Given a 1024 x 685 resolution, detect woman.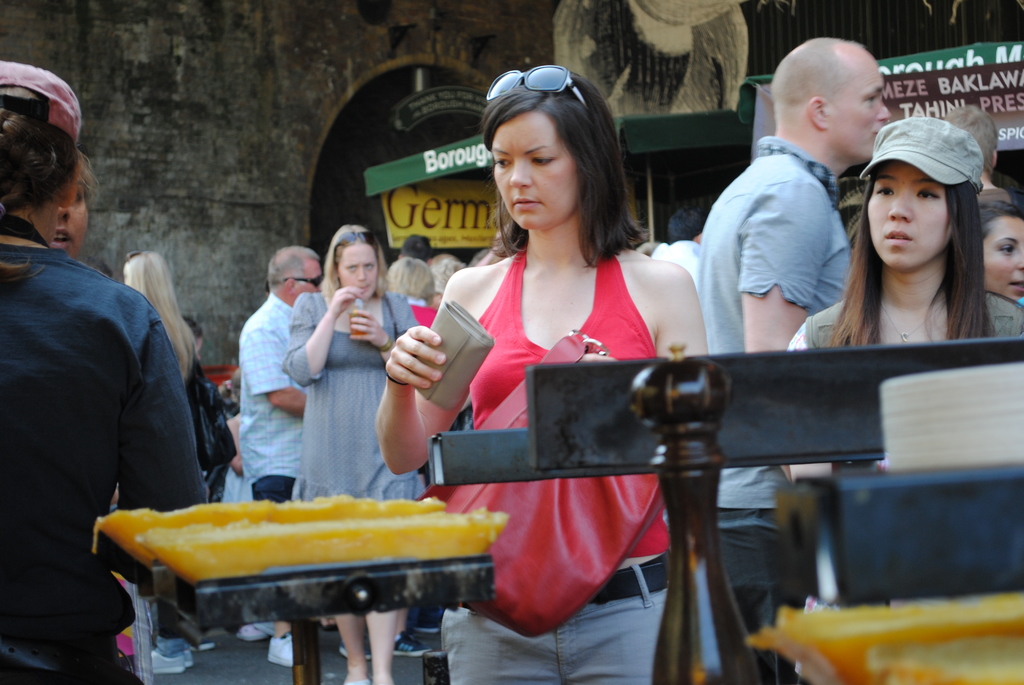
bbox=(55, 150, 91, 264).
